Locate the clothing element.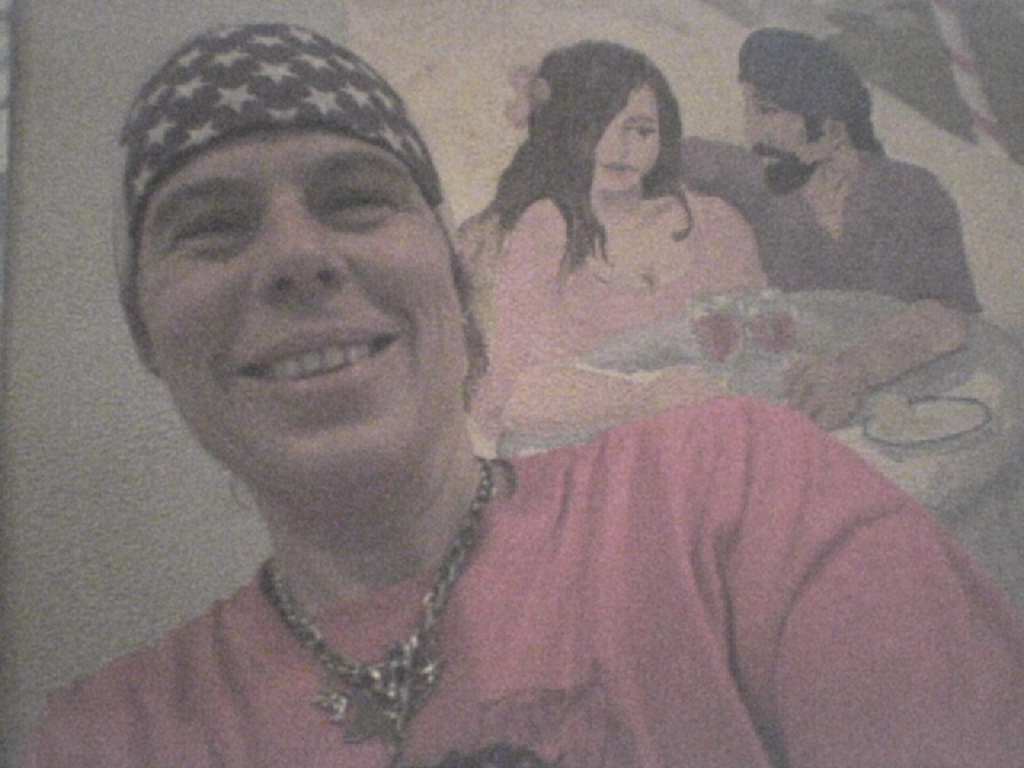
Element bbox: (left=11, top=394, right=1022, bottom=766).
